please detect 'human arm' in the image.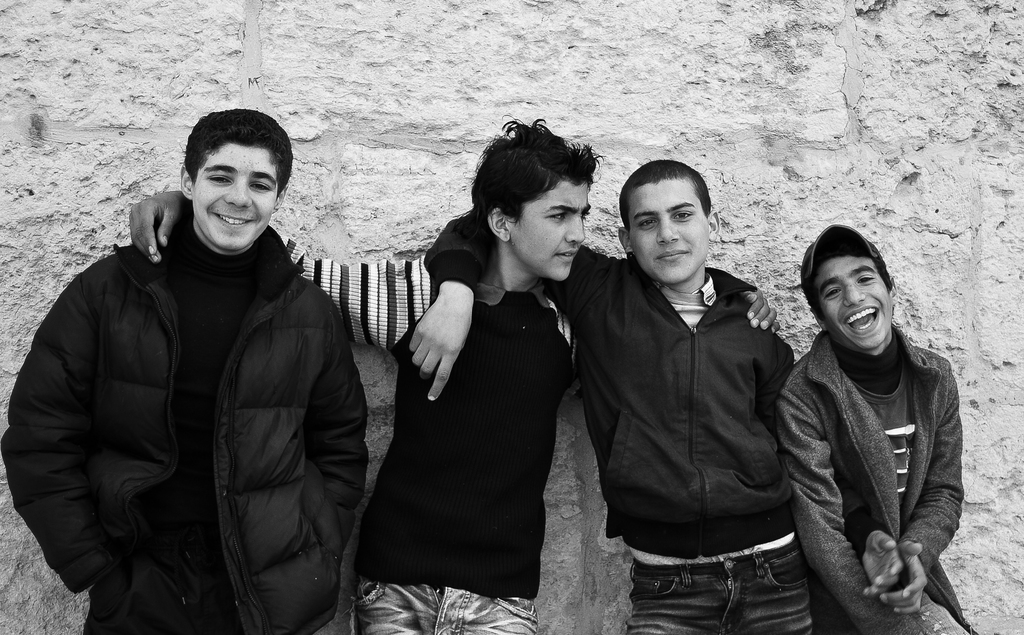
Rect(124, 218, 453, 383).
